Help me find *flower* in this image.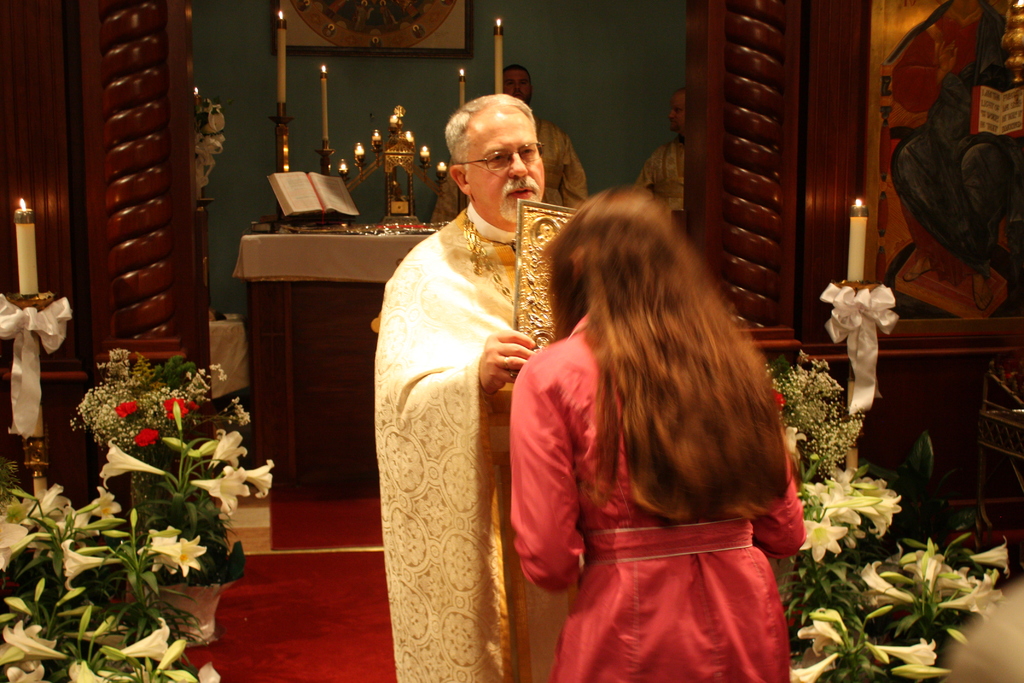
Found it: [x1=0, y1=518, x2=40, y2=568].
